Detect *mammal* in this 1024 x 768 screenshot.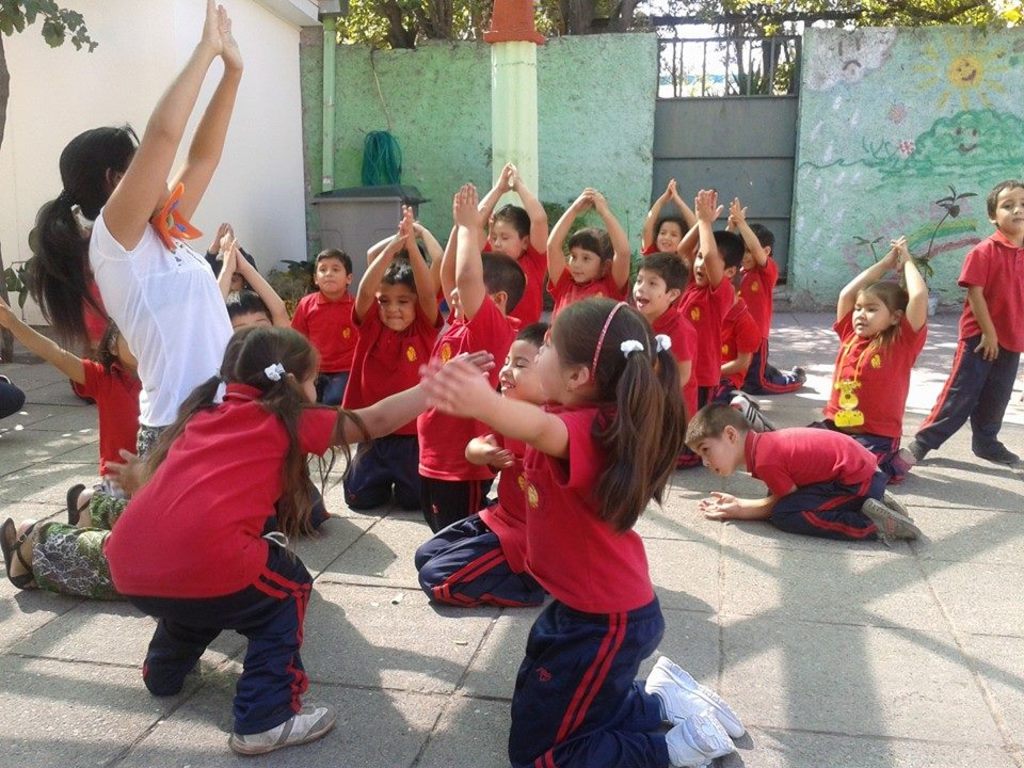
Detection: region(639, 174, 703, 273).
